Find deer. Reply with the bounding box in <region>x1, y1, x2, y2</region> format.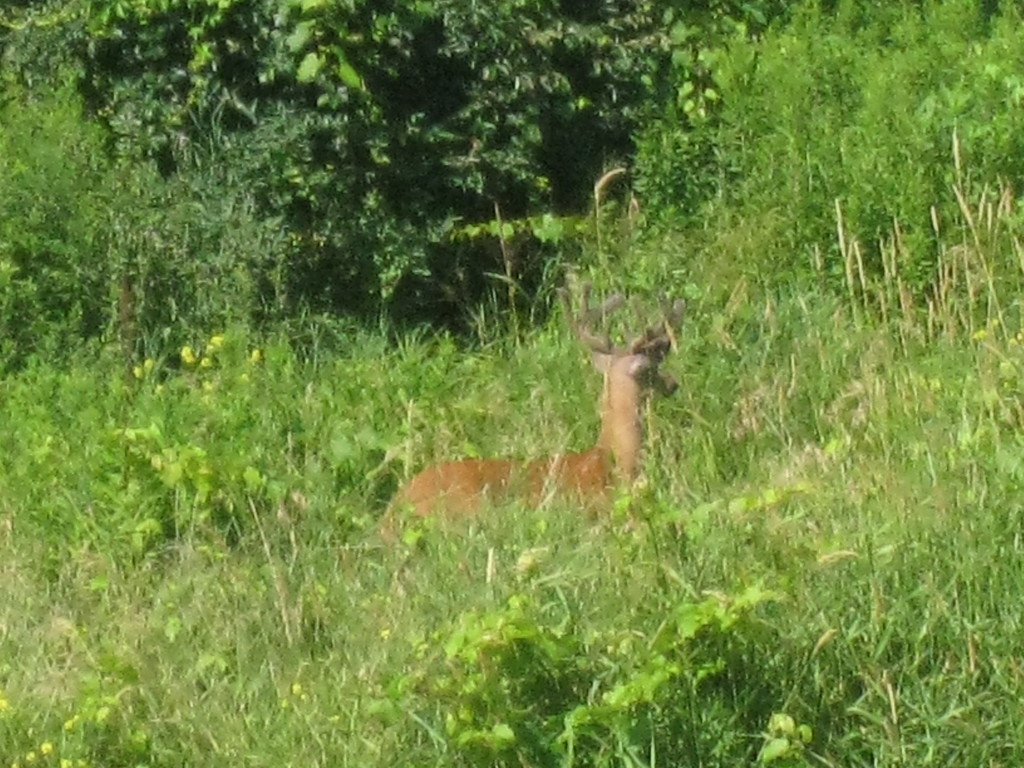
<region>378, 276, 682, 541</region>.
